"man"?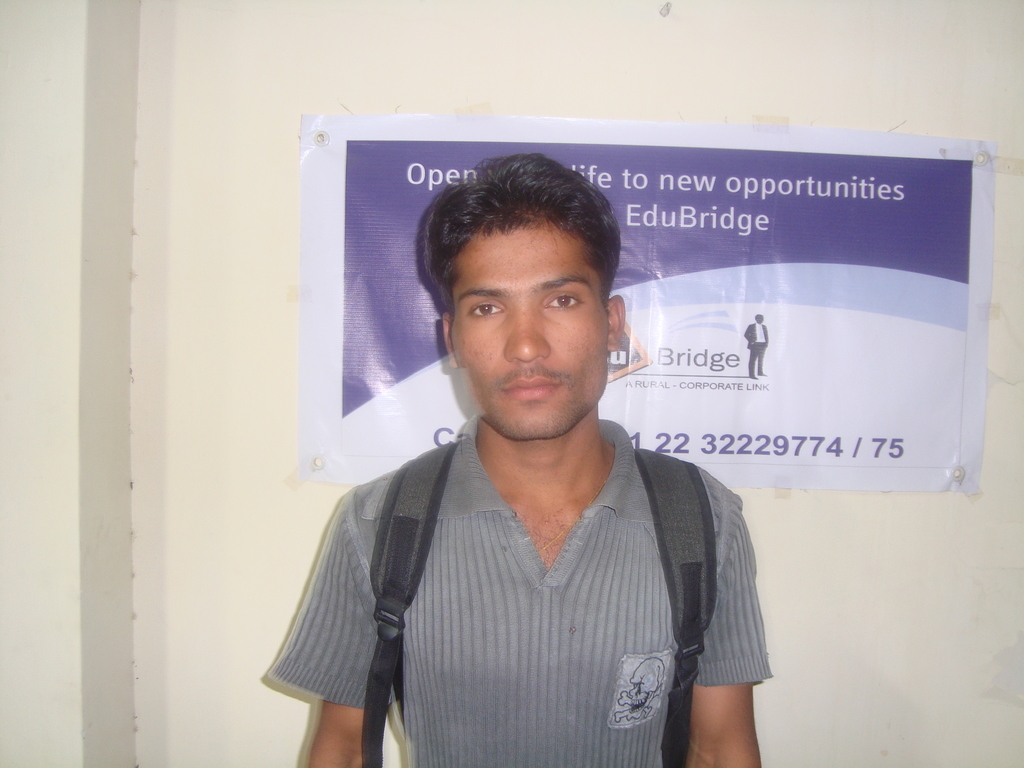
bbox(287, 171, 805, 739)
